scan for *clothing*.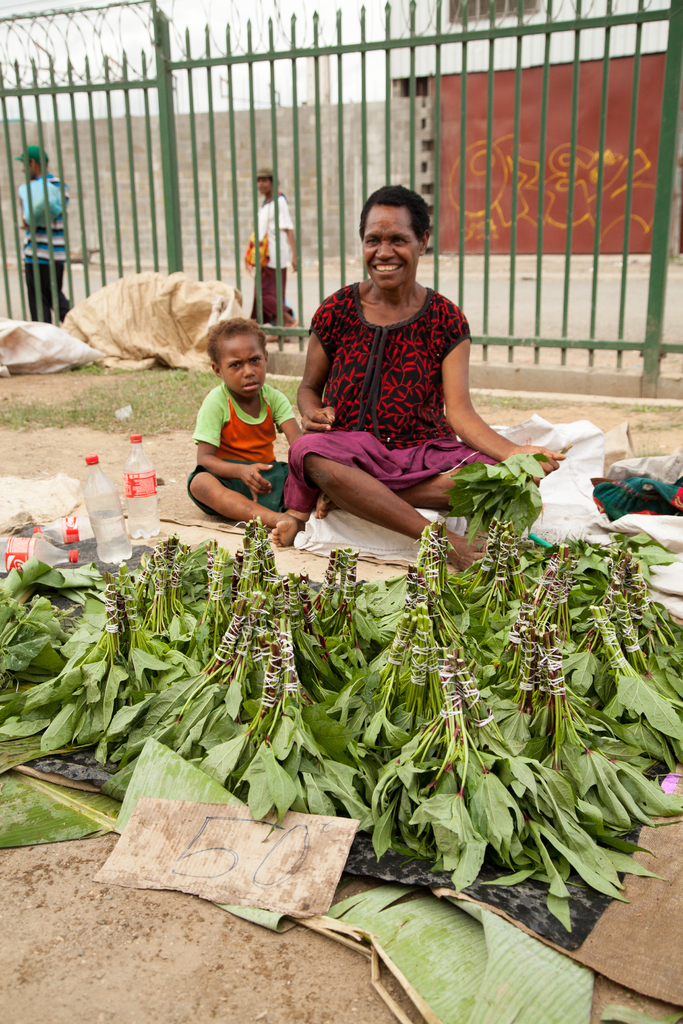
Scan result: (x1=22, y1=176, x2=71, y2=326).
